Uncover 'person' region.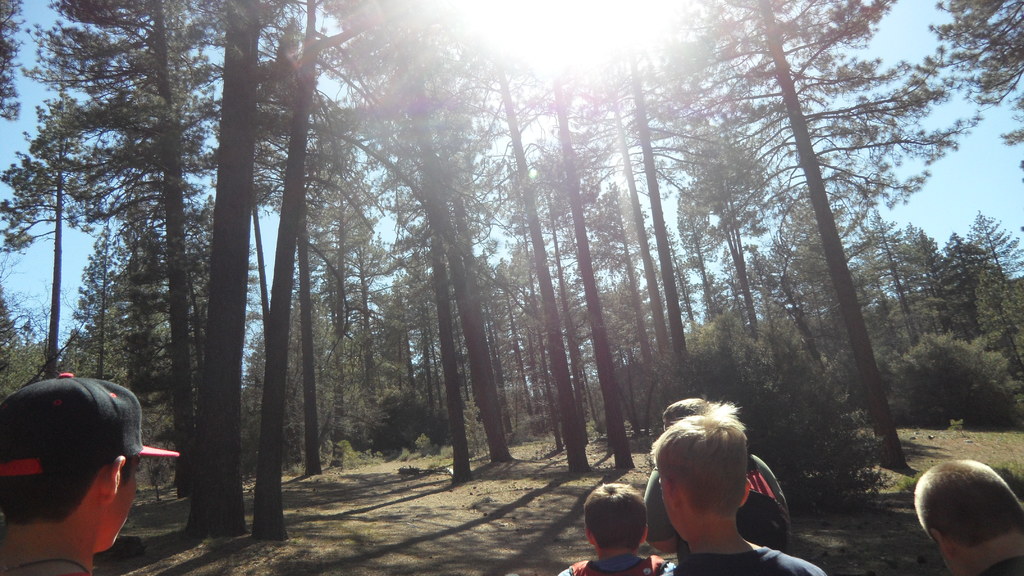
Uncovered: <region>550, 481, 673, 575</region>.
